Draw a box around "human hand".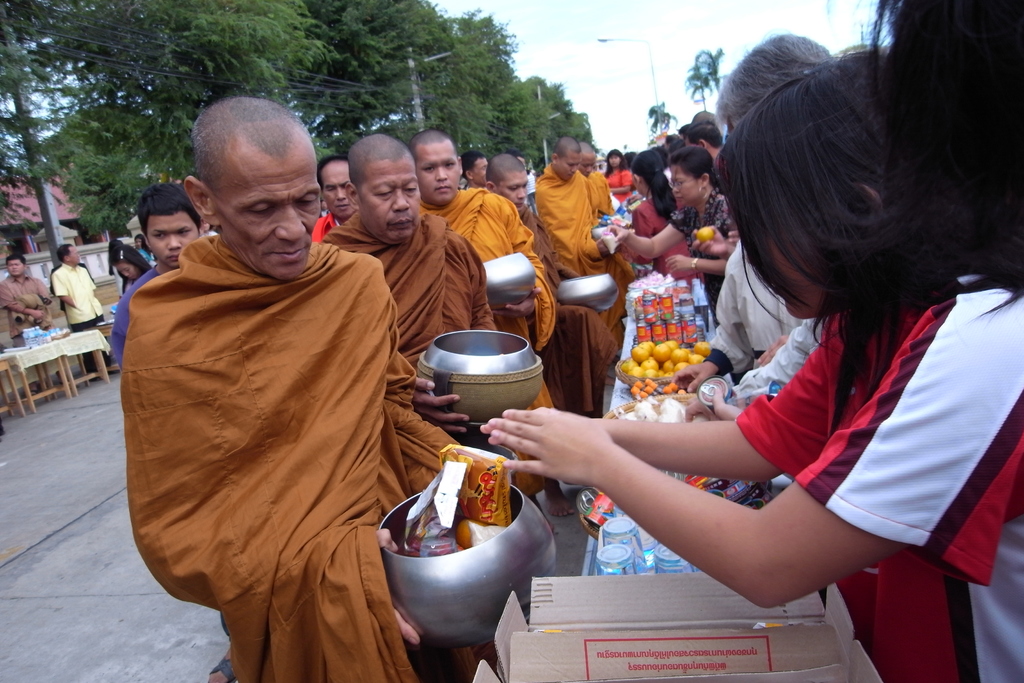
select_region(709, 384, 748, 423).
